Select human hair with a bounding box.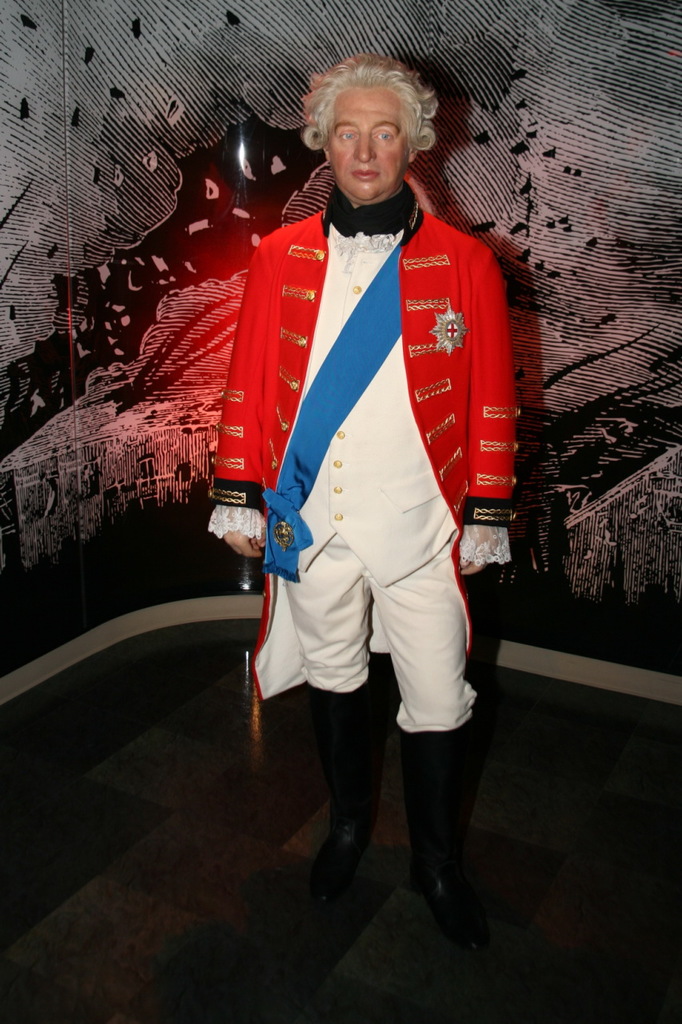
[x1=309, y1=58, x2=429, y2=164].
